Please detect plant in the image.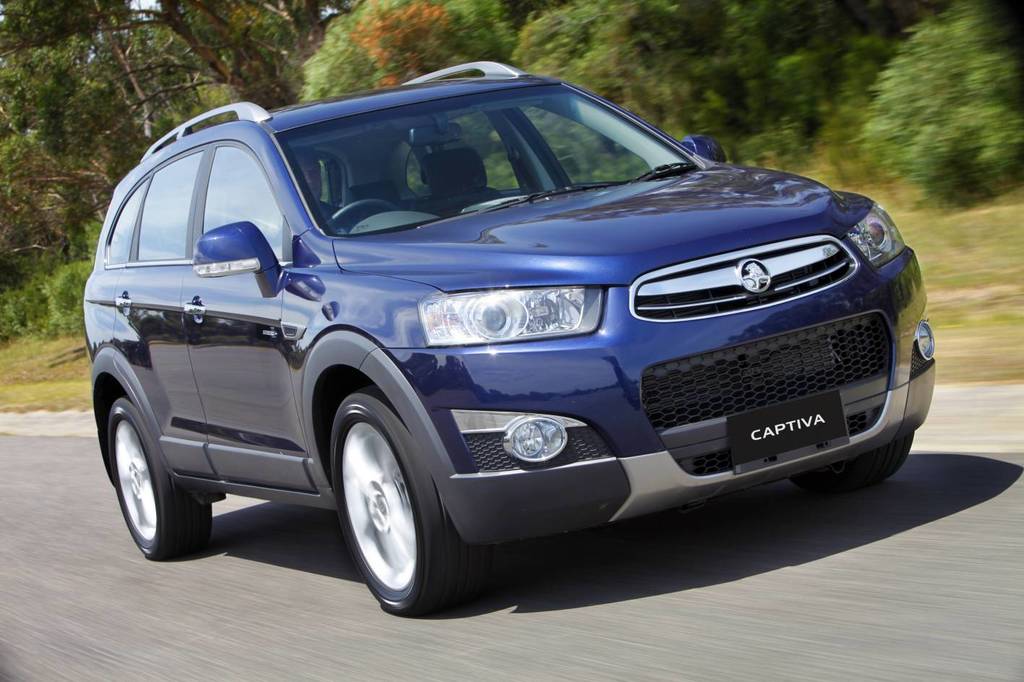
{"x1": 3, "y1": 277, "x2": 90, "y2": 353}.
